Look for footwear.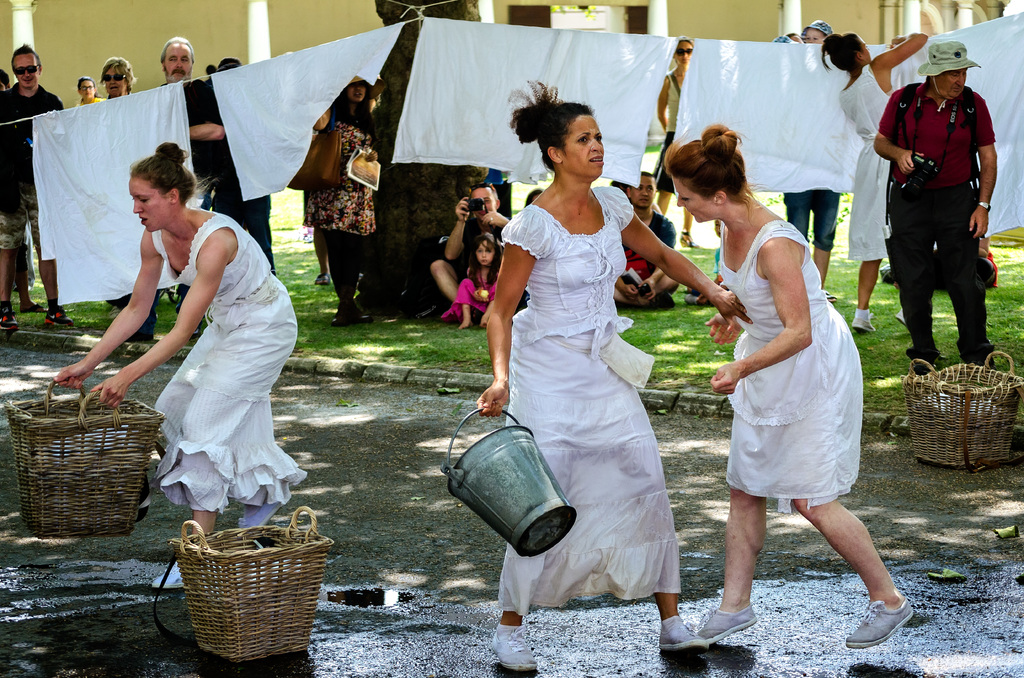
Found: [488, 622, 538, 674].
